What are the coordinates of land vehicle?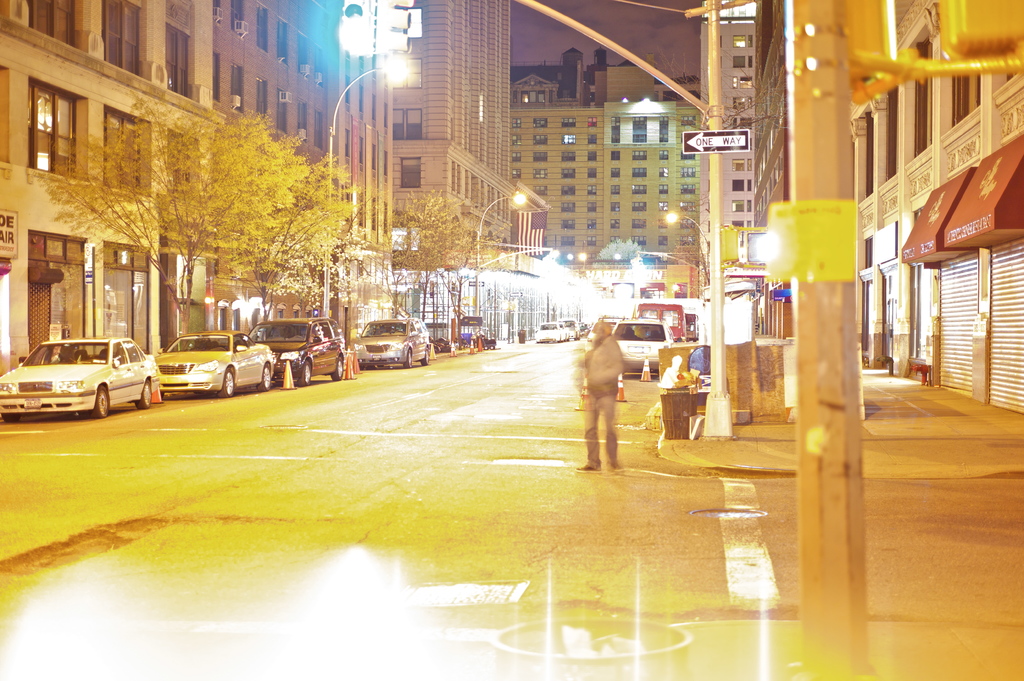
BBox(0, 335, 161, 419).
